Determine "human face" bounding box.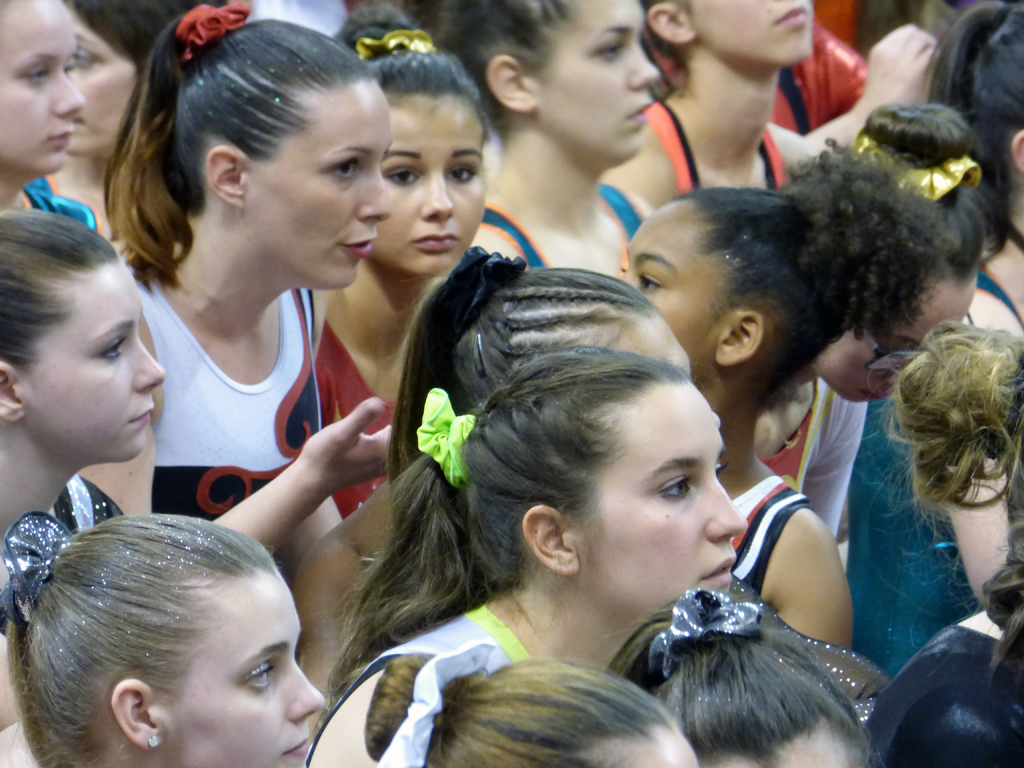
Determined: <box>17,257,169,455</box>.
